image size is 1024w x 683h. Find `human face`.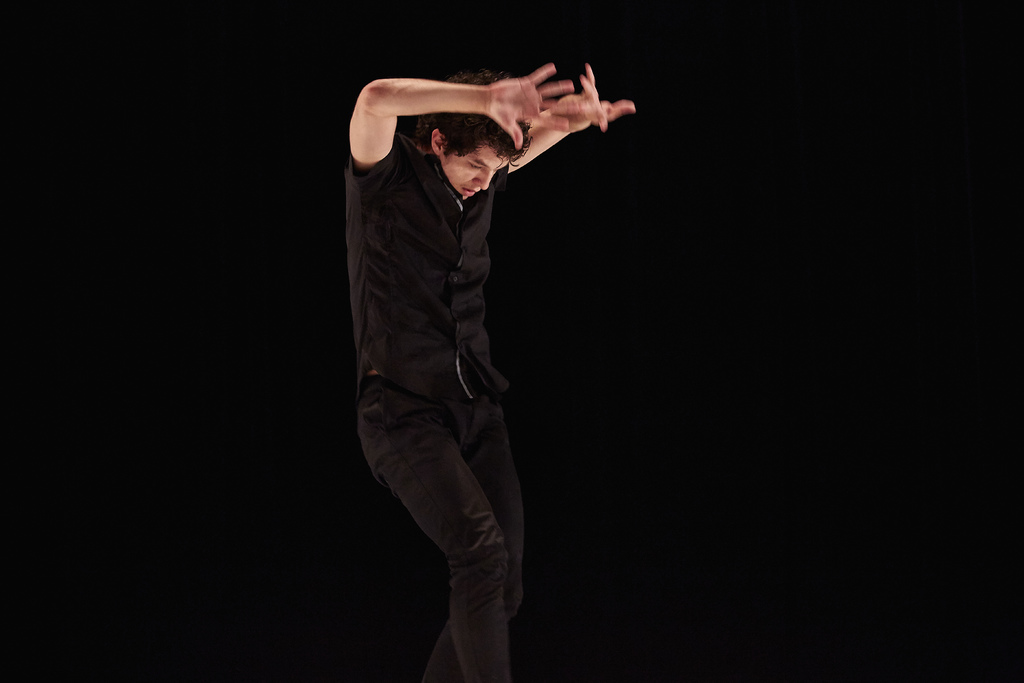
[left=444, top=142, right=508, bottom=196].
